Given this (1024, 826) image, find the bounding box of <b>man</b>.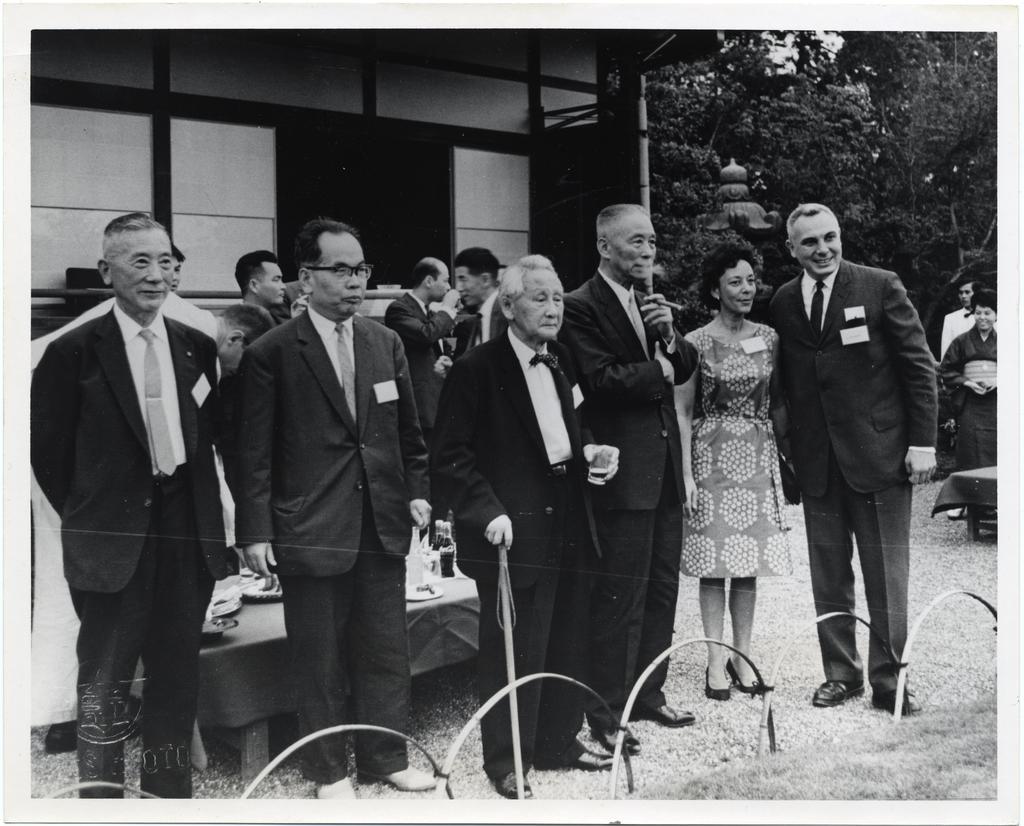
[432, 254, 621, 799].
